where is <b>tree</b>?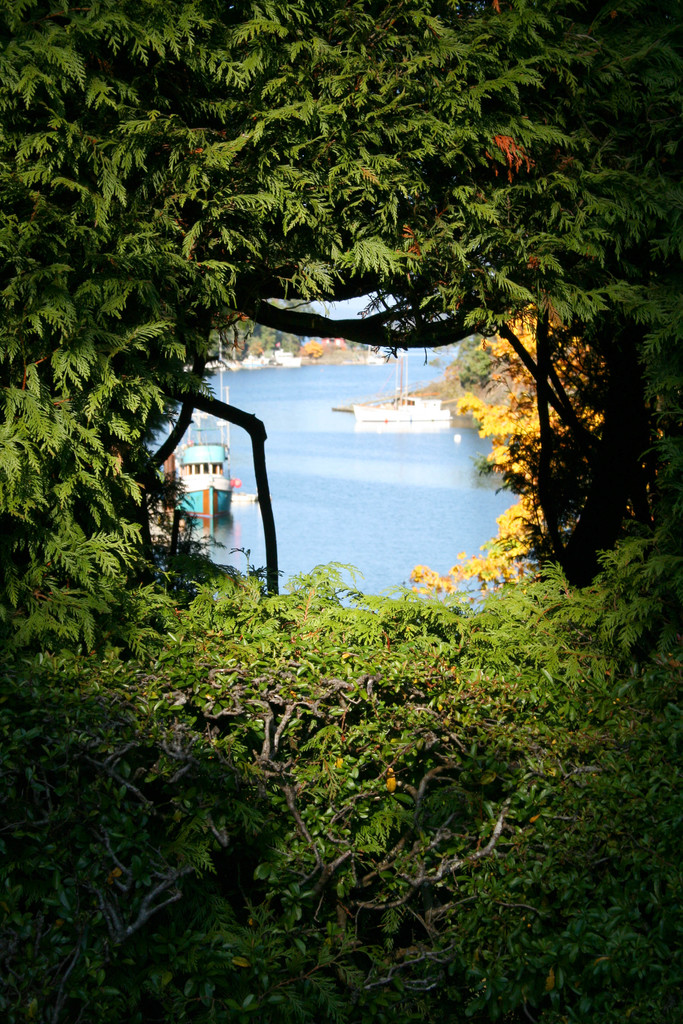
0/54/656/678.
